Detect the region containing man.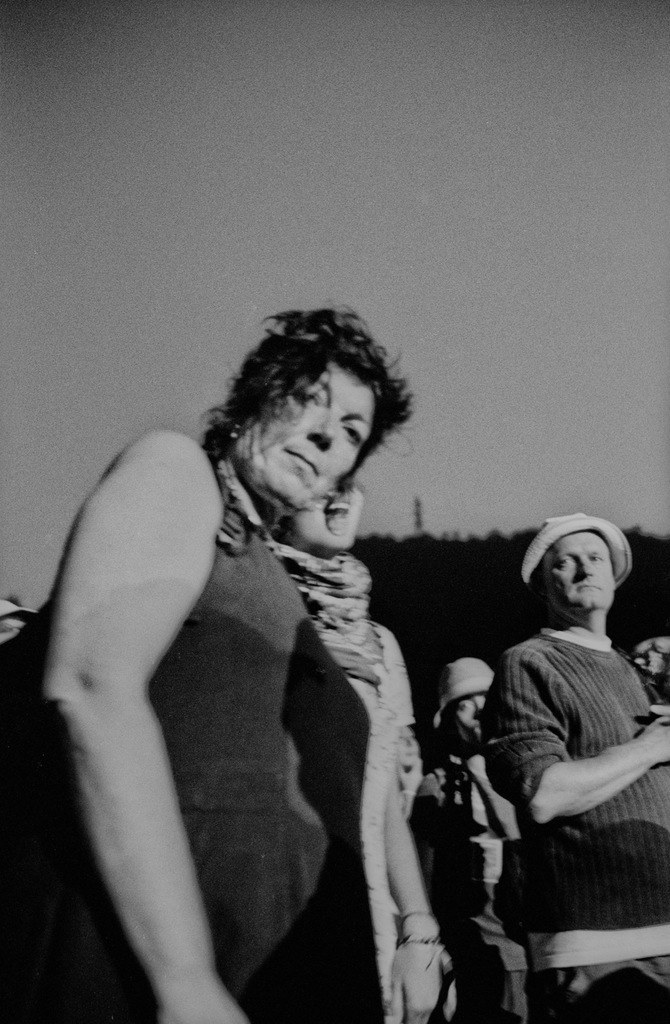
BBox(488, 505, 669, 1023).
